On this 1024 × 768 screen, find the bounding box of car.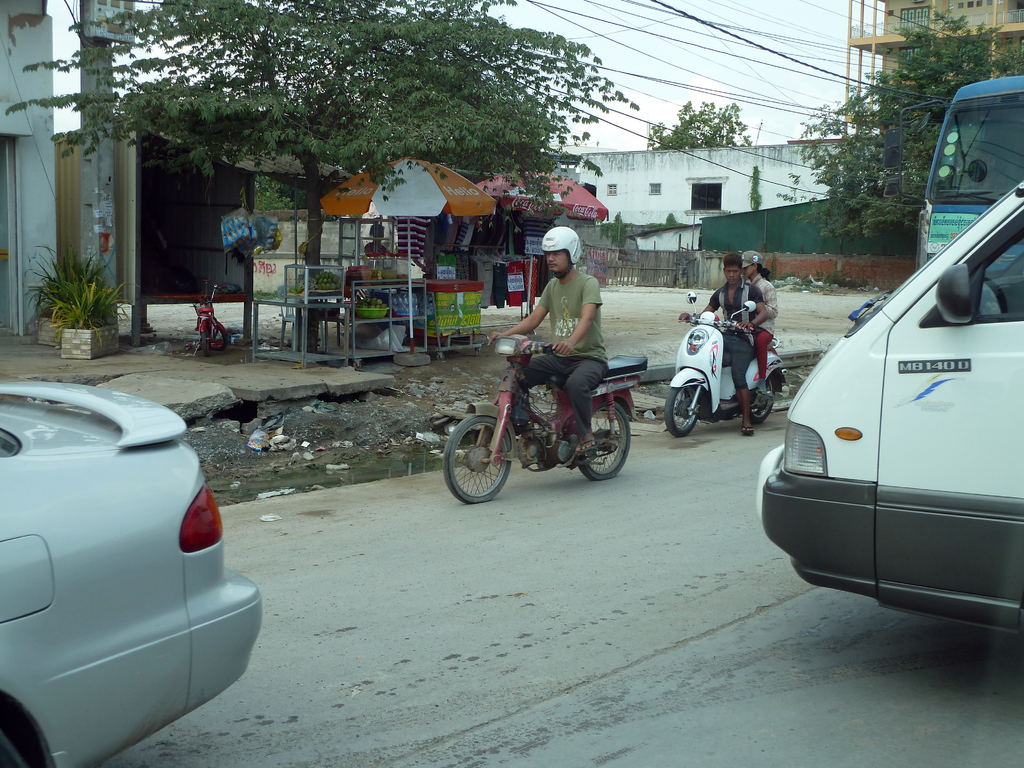
Bounding box: 0:380:258:767.
